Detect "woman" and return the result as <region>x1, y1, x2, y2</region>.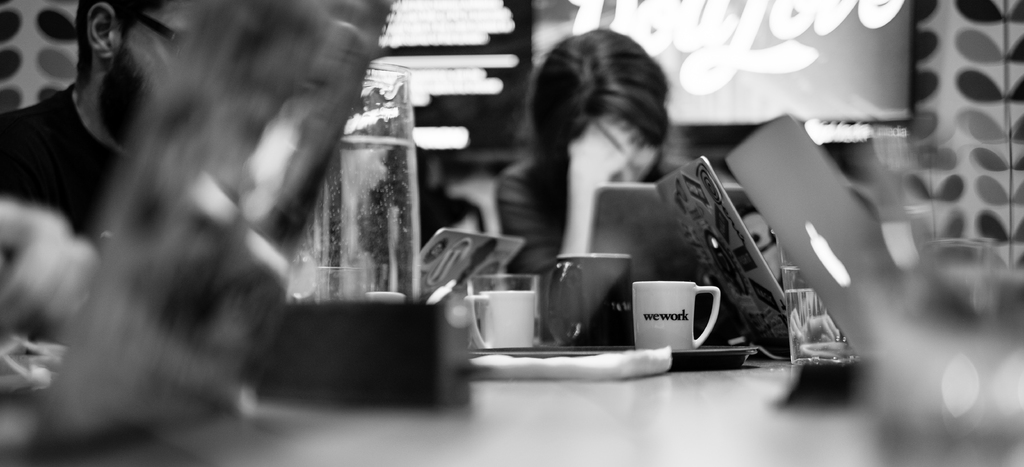
<region>494, 26, 714, 258</region>.
